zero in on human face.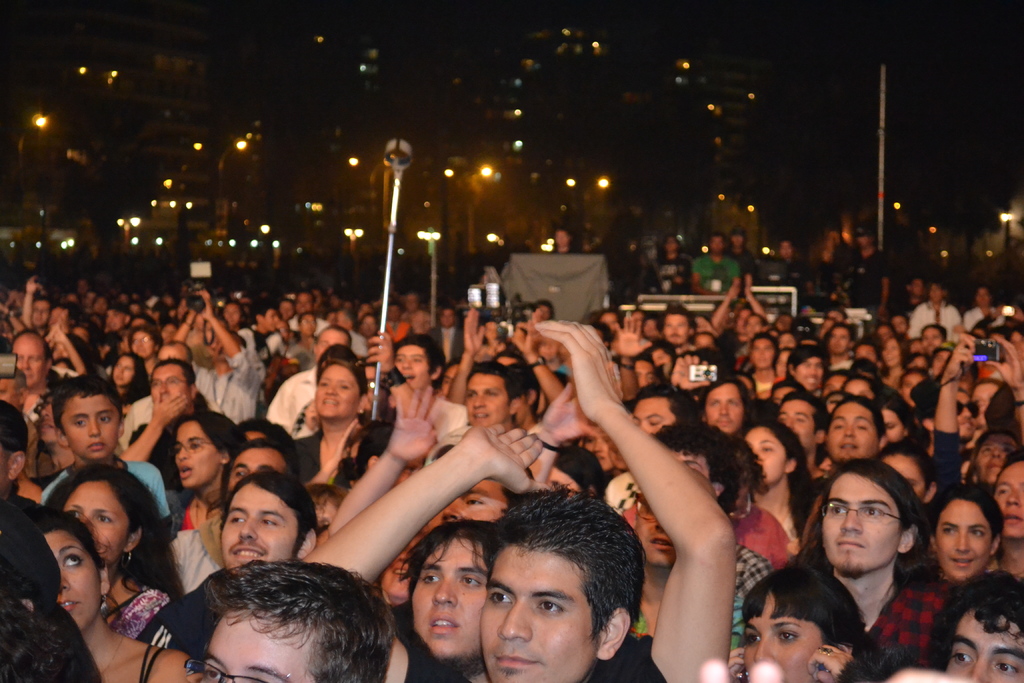
Zeroed in: BBox(954, 390, 977, 436).
